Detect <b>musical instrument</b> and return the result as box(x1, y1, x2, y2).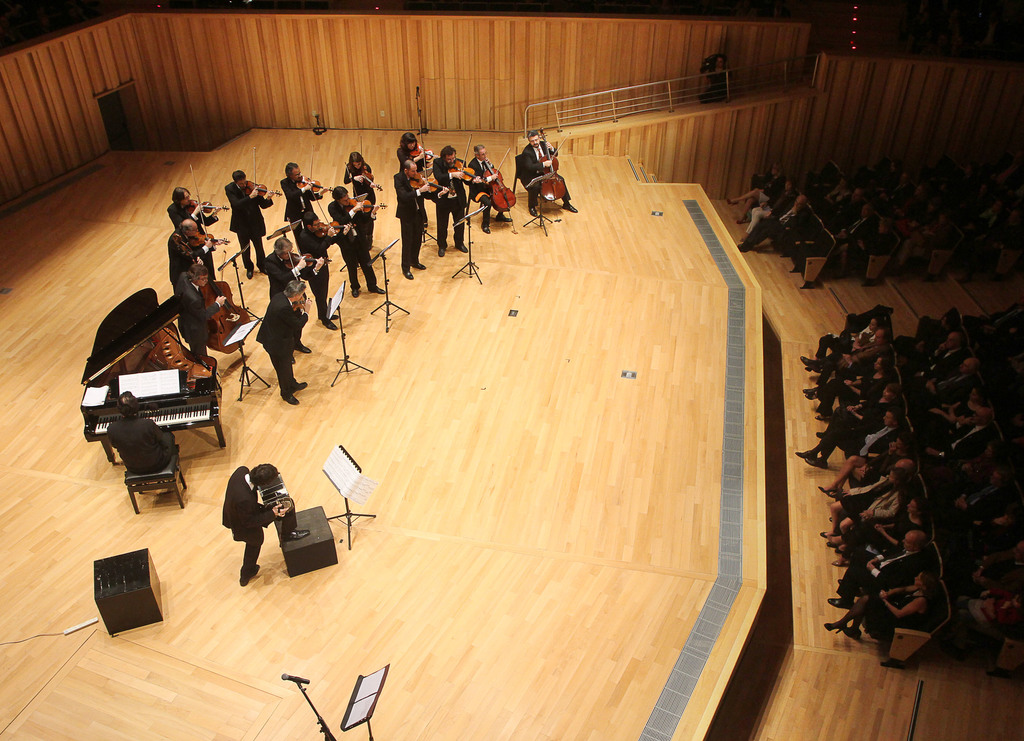
box(295, 142, 339, 195).
